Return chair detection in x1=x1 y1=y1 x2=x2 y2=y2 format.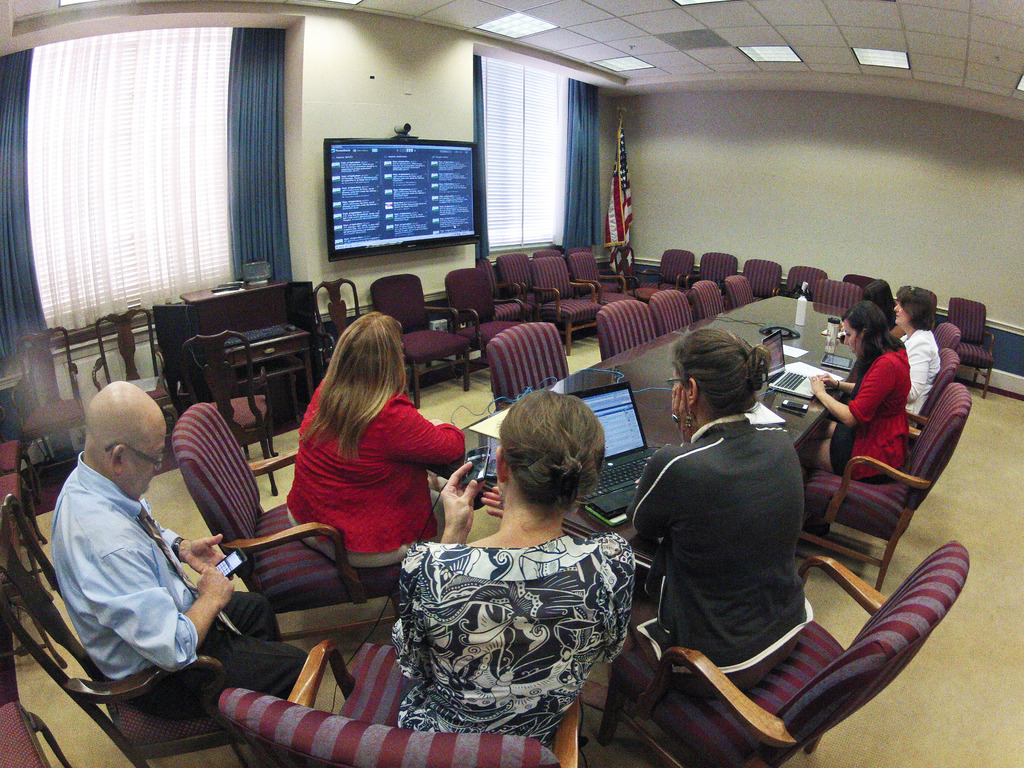
x1=812 y1=278 x2=865 y2=322.
